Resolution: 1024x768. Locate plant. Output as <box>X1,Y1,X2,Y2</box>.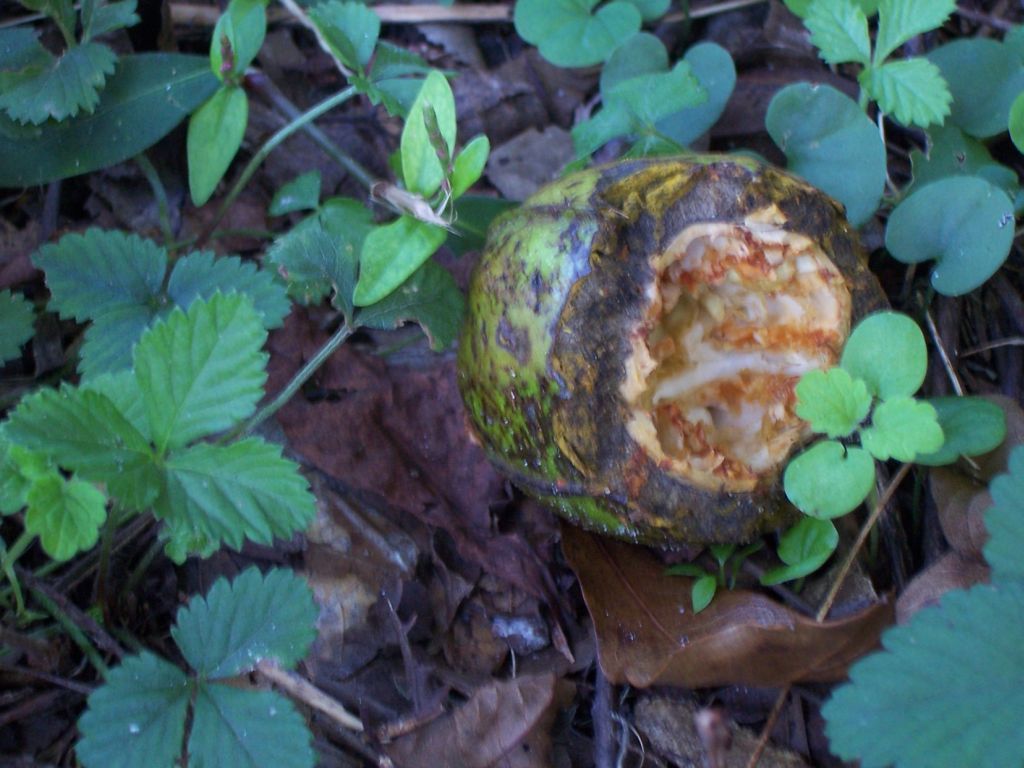
<box>760,306,1005,582</box>.
